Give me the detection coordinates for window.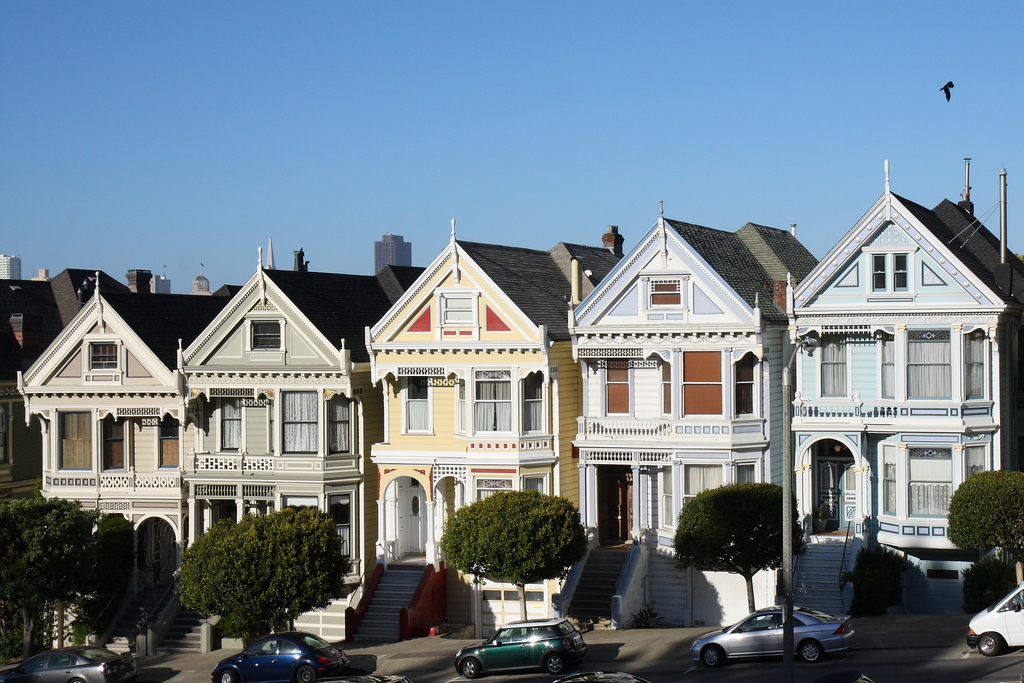
{"left": 877, "top": 325, "right": 900, "bottom": 399}.
